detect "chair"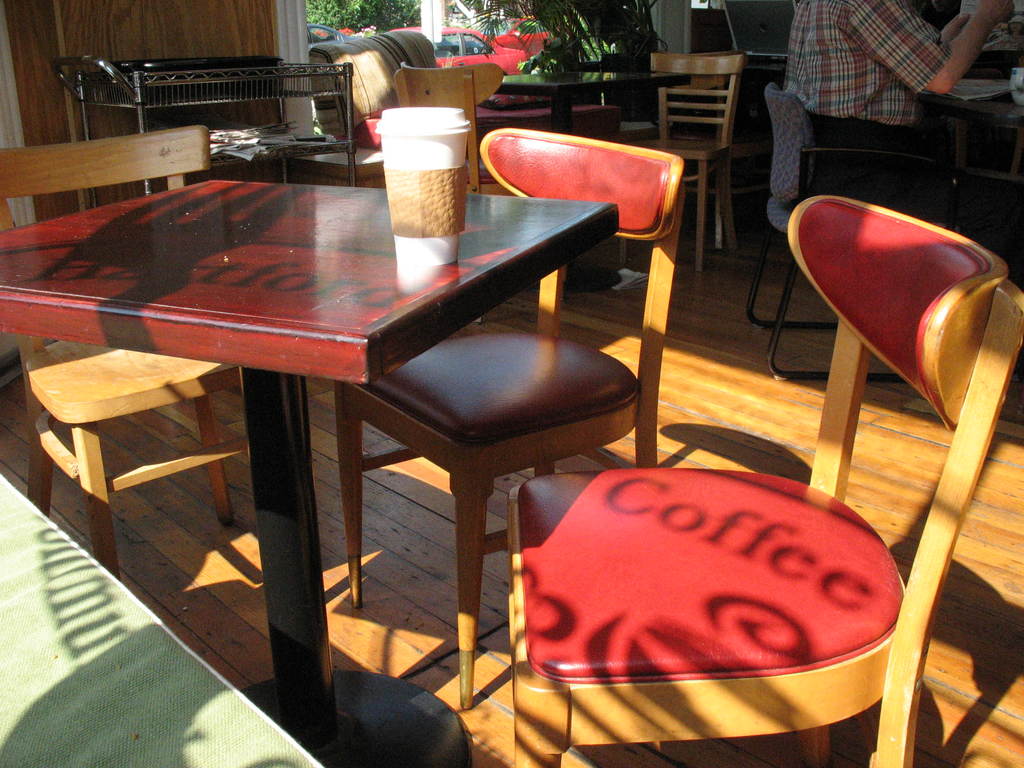
bbox=(332, 124, 686, 715)
